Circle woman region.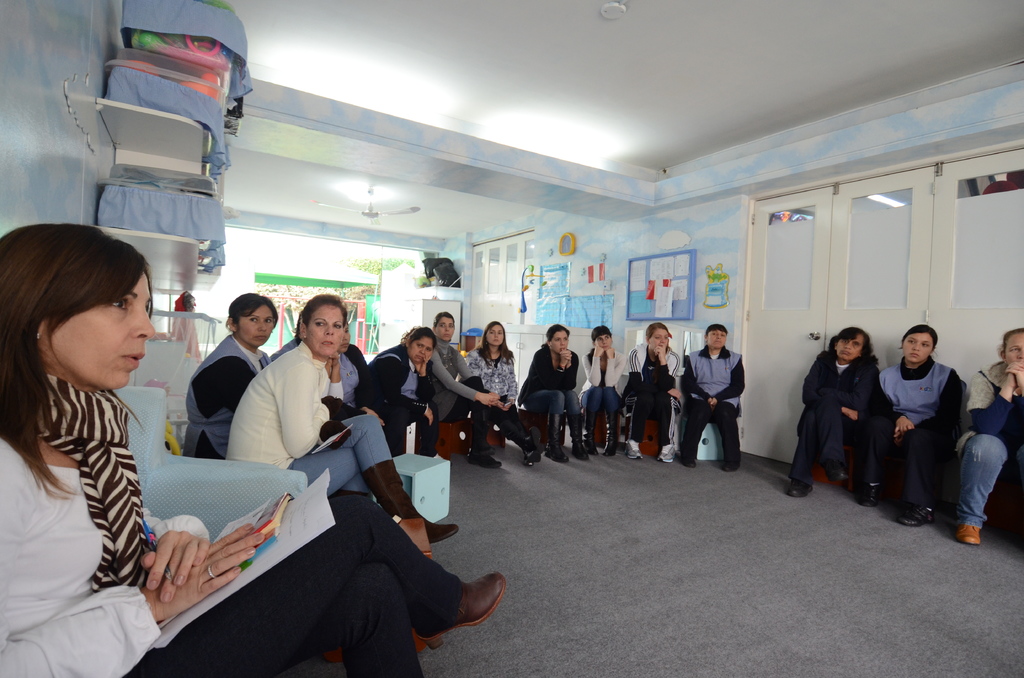
Region: box=[356, 325, 441, 462].
